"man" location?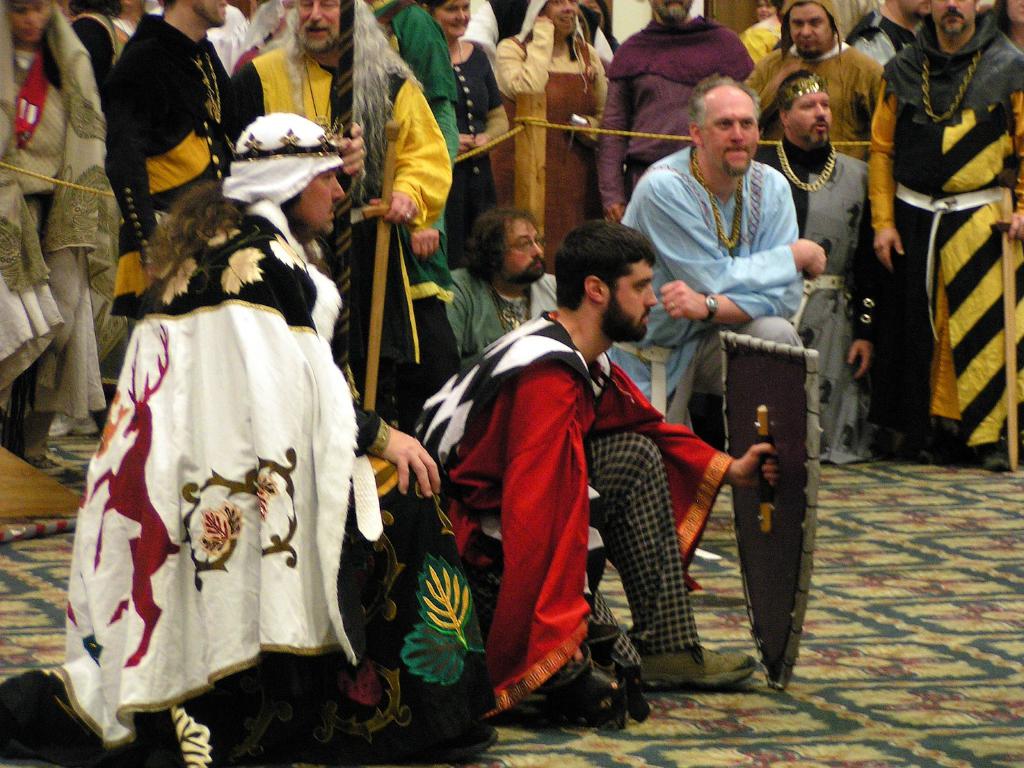
bbox=(573, 81, 824, 458)
